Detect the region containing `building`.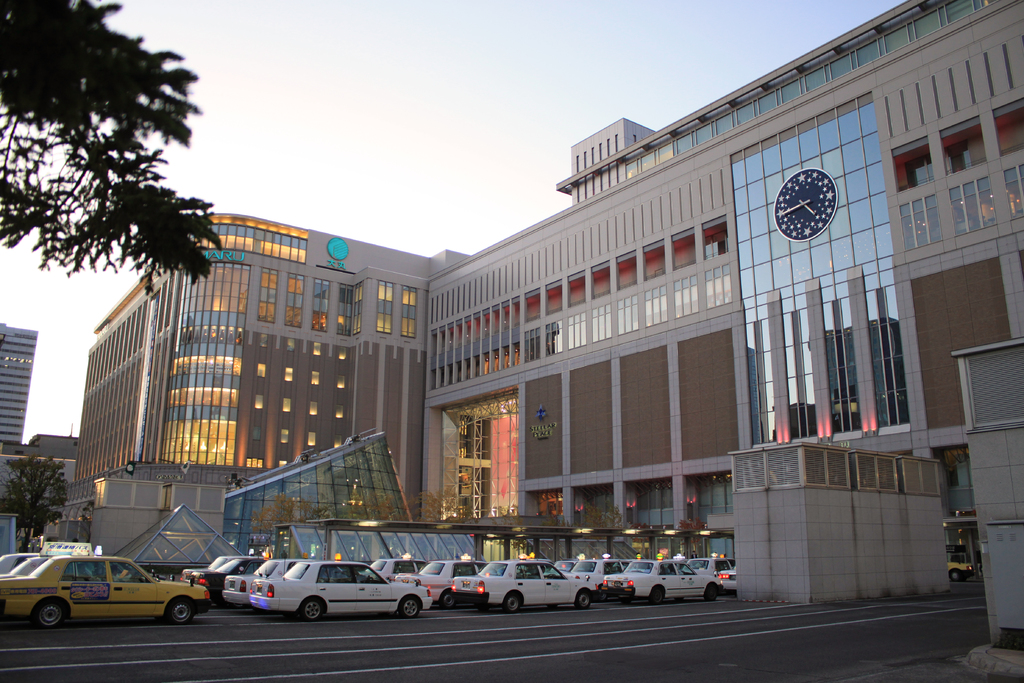
[left=0, top=432, right=84, bottom=462].
